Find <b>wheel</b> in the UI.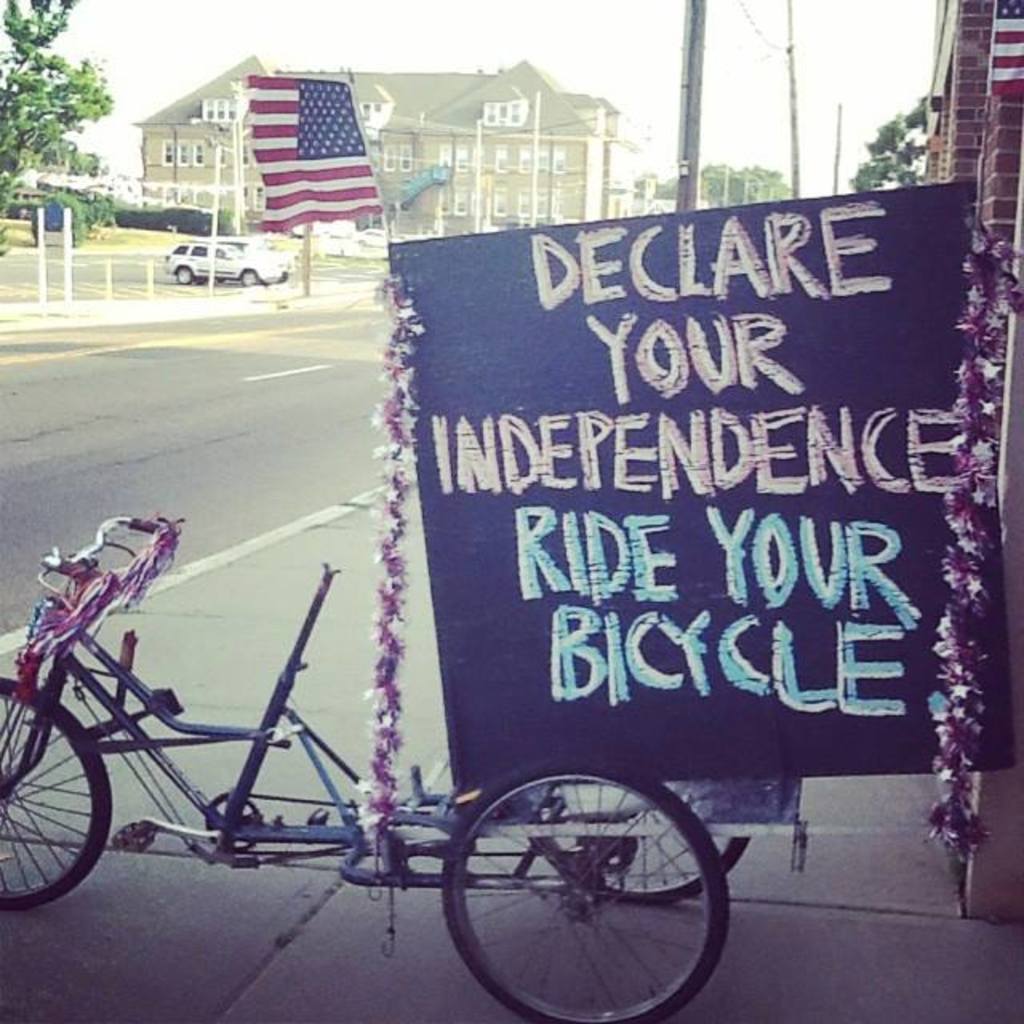
UI element at <box>528,789,749,904</box>.
